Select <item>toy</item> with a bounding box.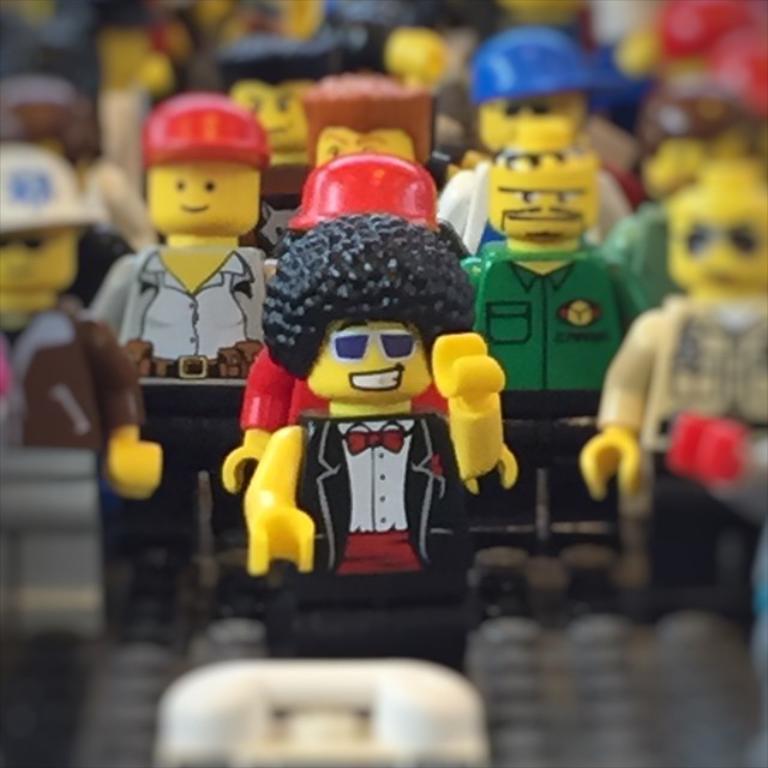
[x1=467, y1=145, x2=649, y2=581].
